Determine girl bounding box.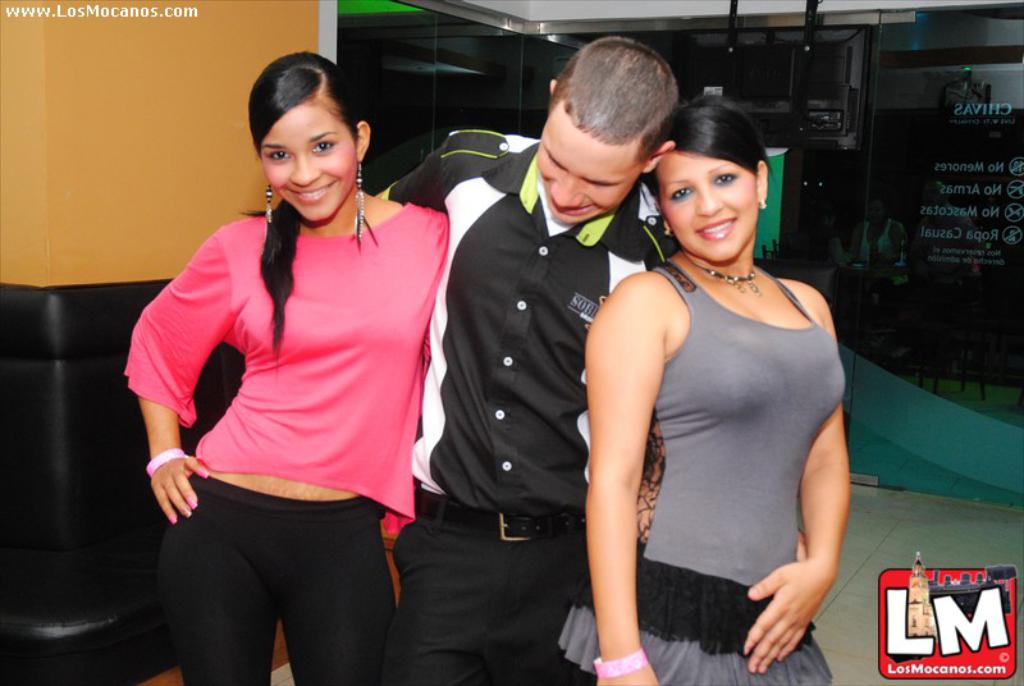
Determined: [left=116, top=52, right=453, bottom=685].
